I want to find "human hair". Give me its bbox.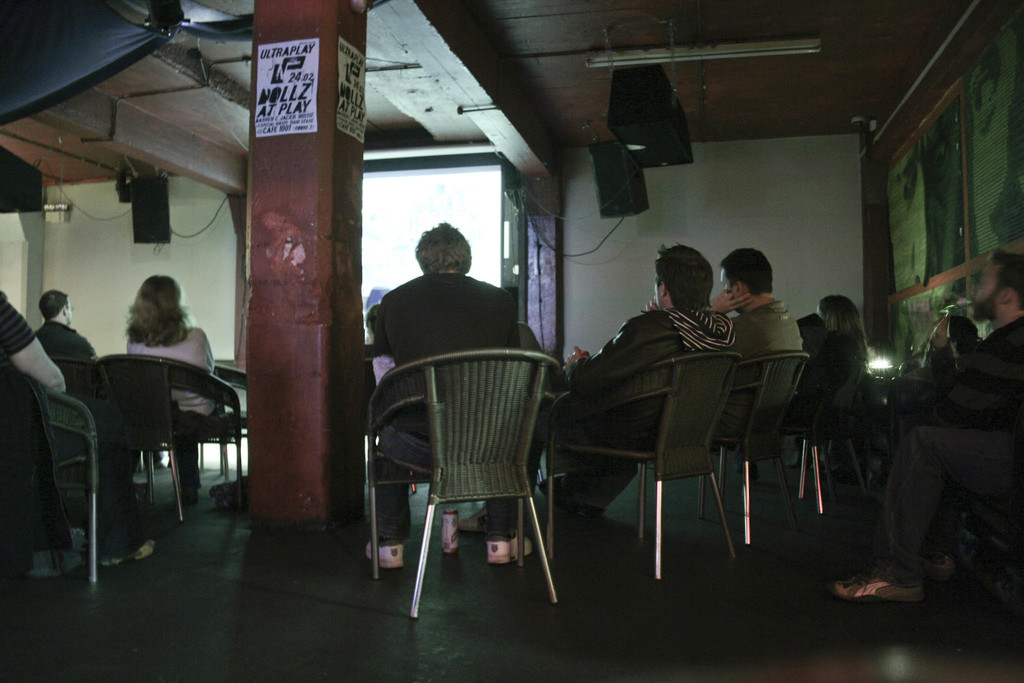
122,274,194,349.
